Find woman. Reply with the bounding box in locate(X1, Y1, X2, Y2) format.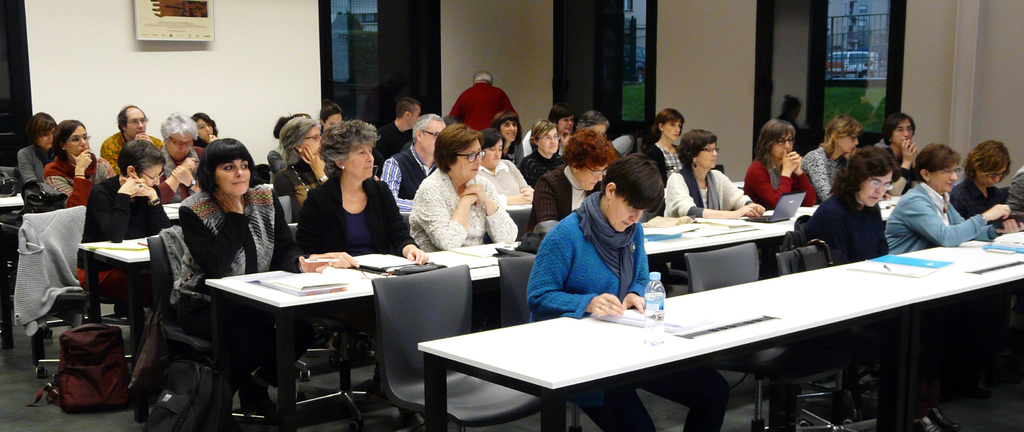
locate(646, 108, 685, 180).
